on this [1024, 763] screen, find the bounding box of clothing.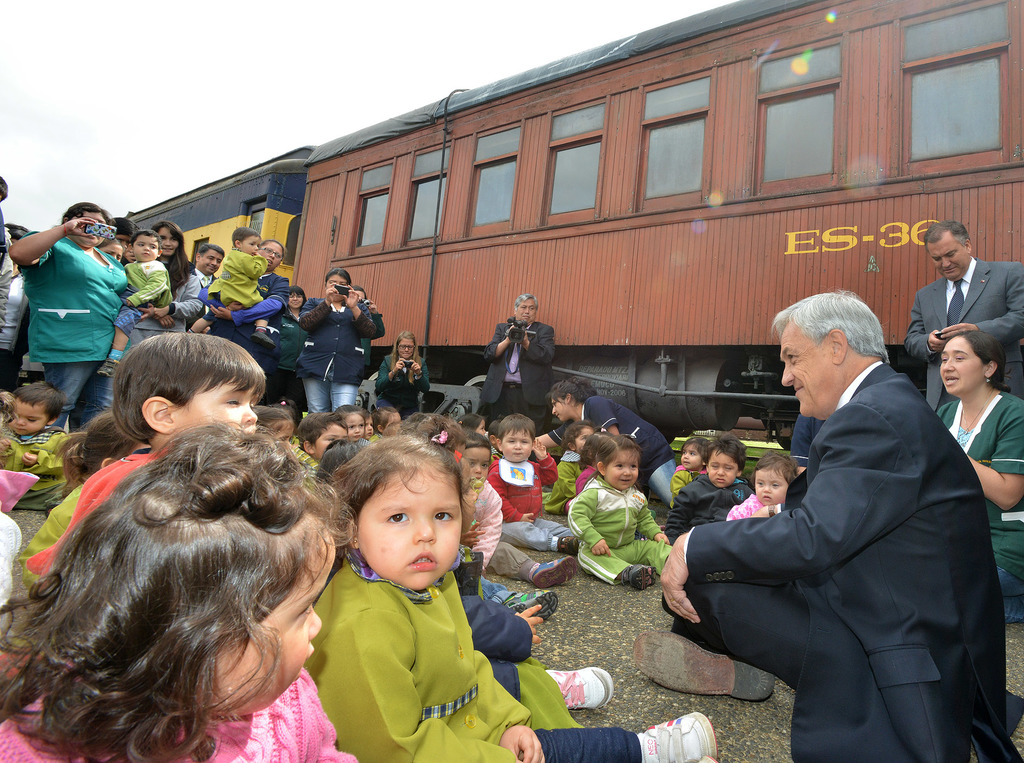
Bounding box: BBox(486, 321, 554, 401).
